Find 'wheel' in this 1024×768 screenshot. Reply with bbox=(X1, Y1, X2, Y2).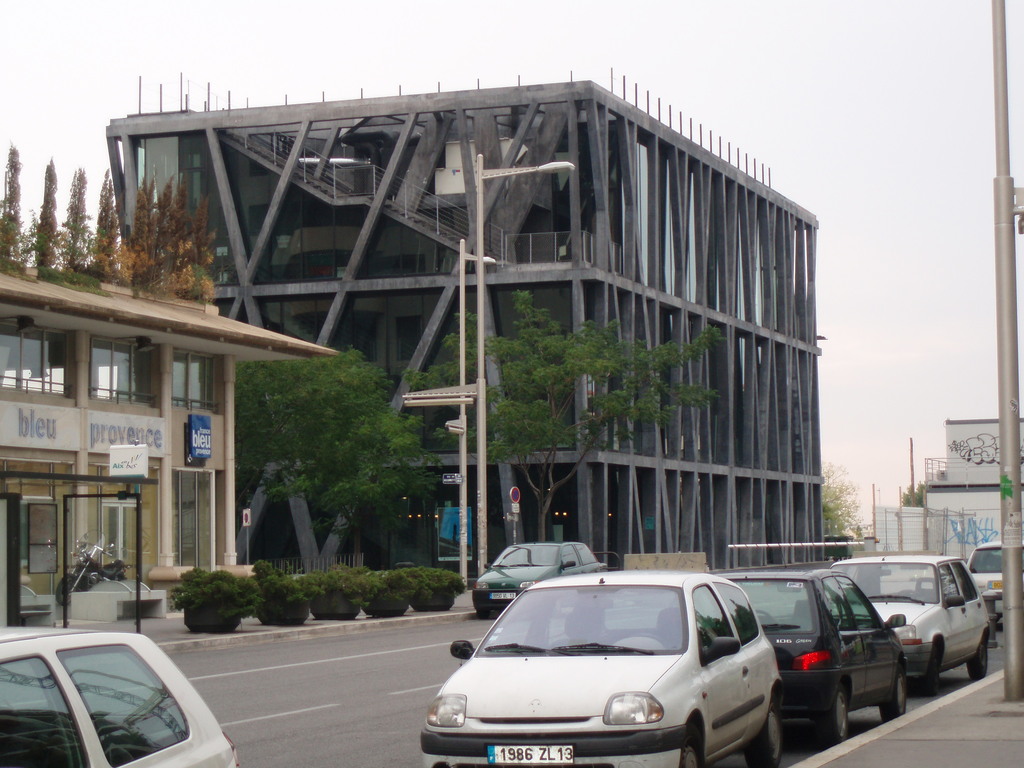
bbox=(679, 737, 701, 767).
